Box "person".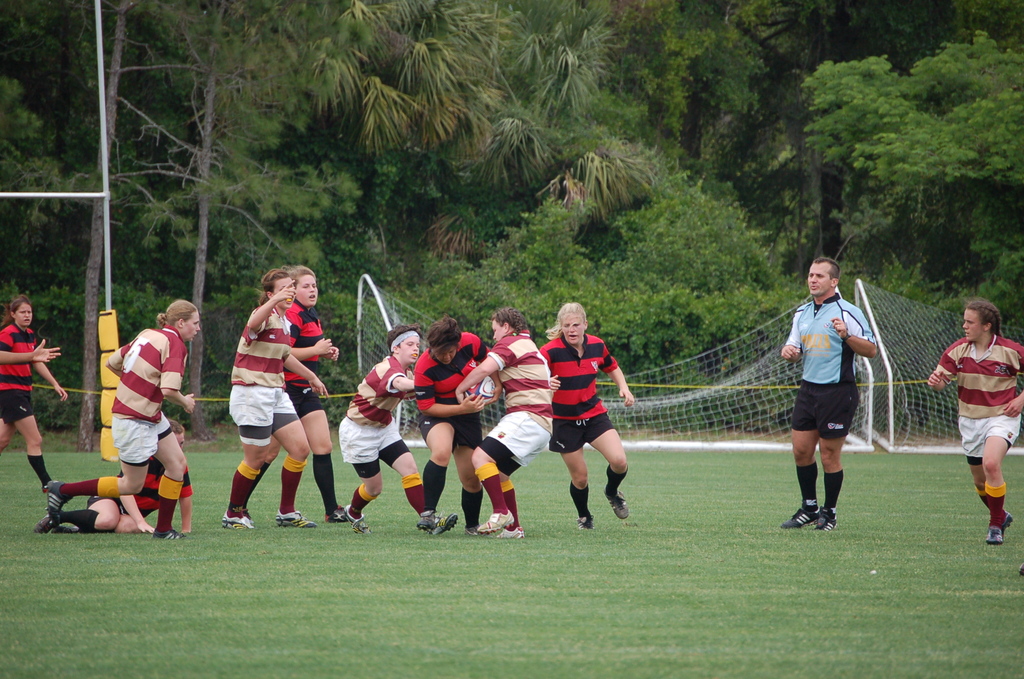
box=[0, 336, 60, 363].
